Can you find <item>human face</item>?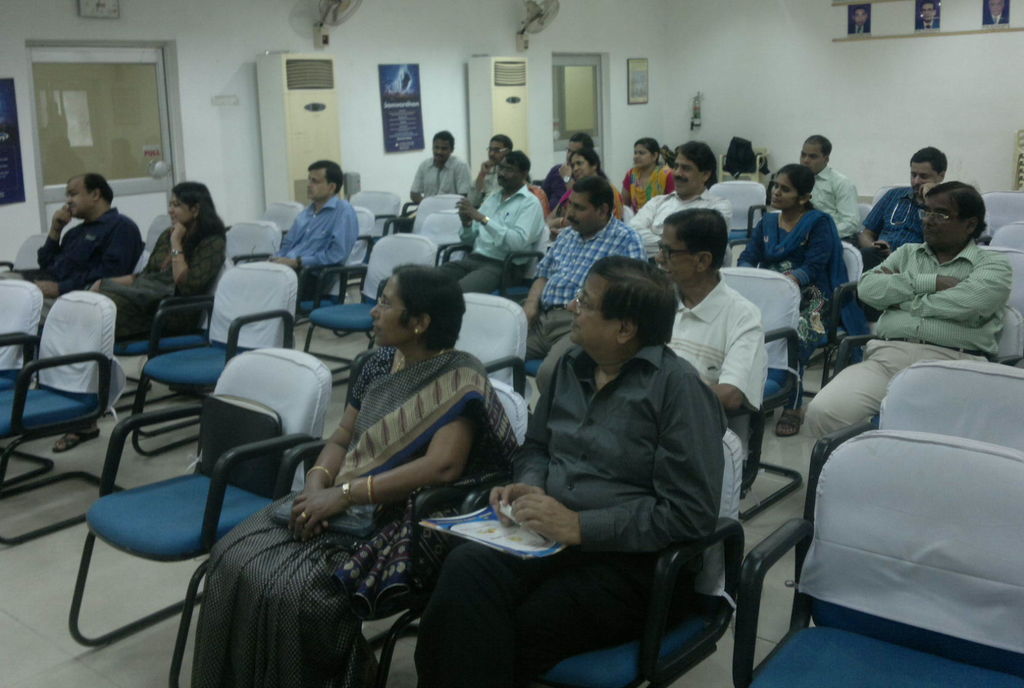
Yes, bounding box: <region>925, 199, 963, 253</region>.
